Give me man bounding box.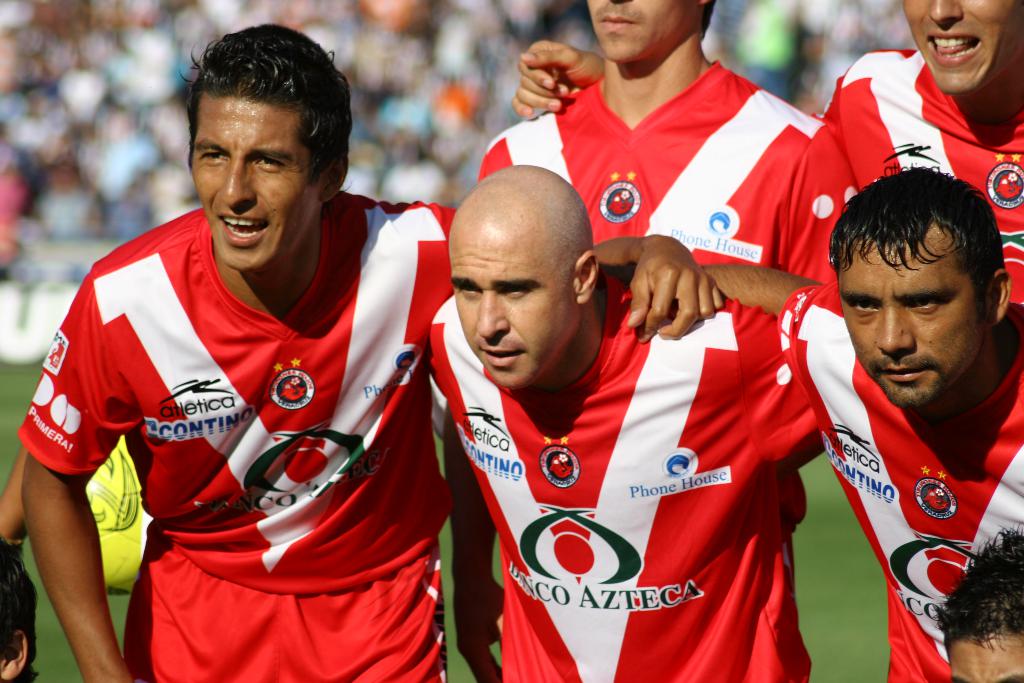
l=415, t=176, r=812, b=682.
